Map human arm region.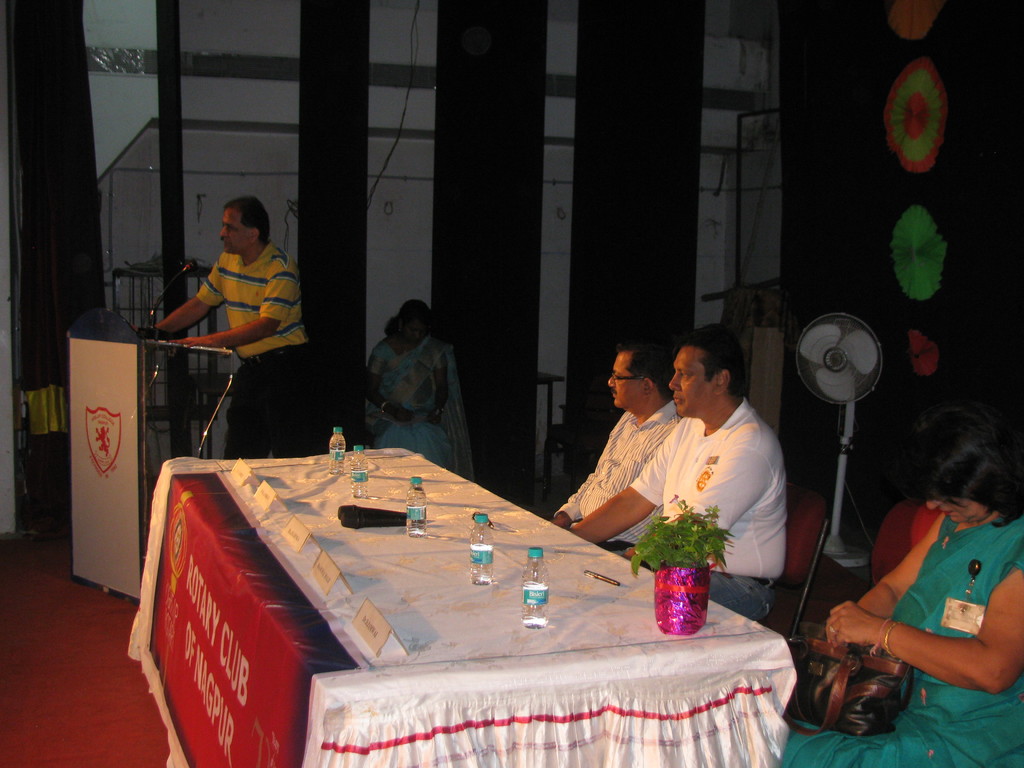
Mapped to x1=550, y1=440, x2=605, y2=532.
